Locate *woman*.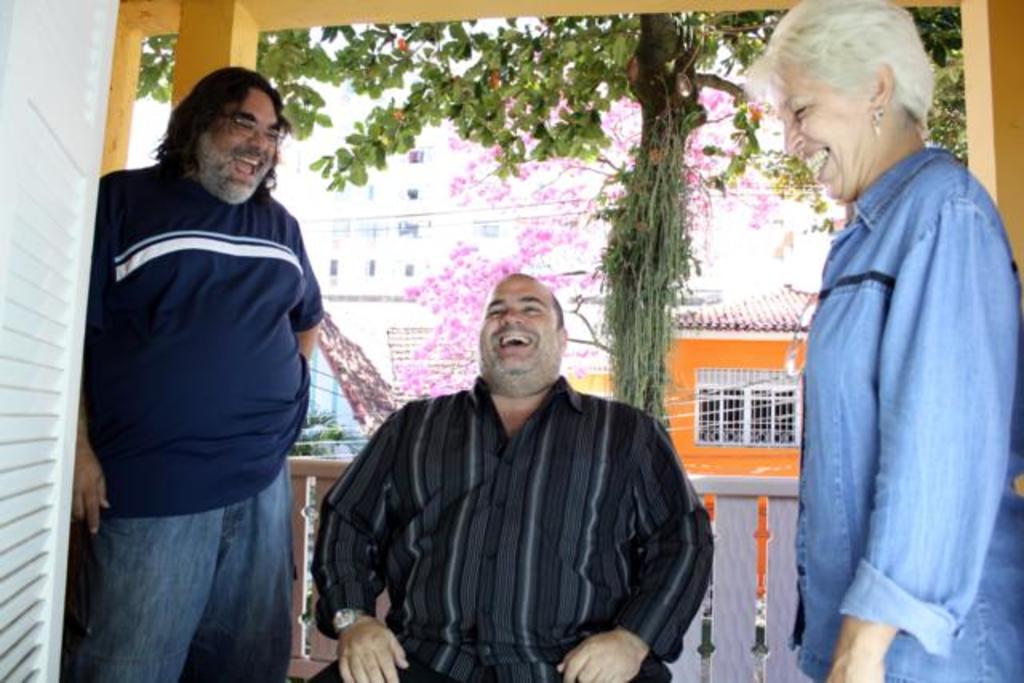
Bounding box: 781, 0, 1006, 682.
